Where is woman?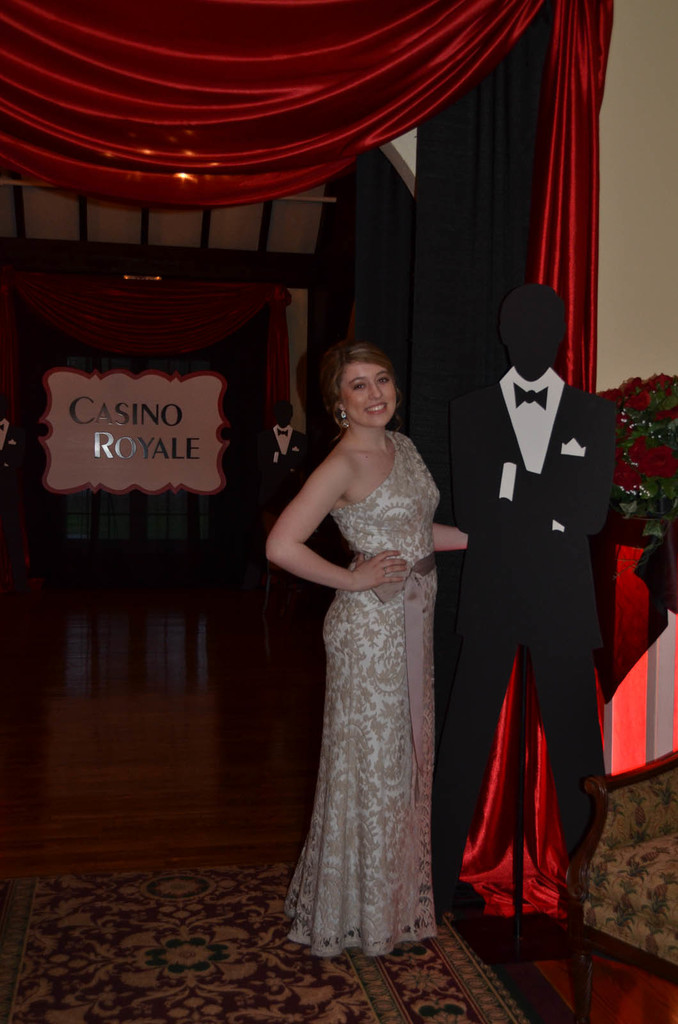
bbox=(271, 301, 469, 1019).
